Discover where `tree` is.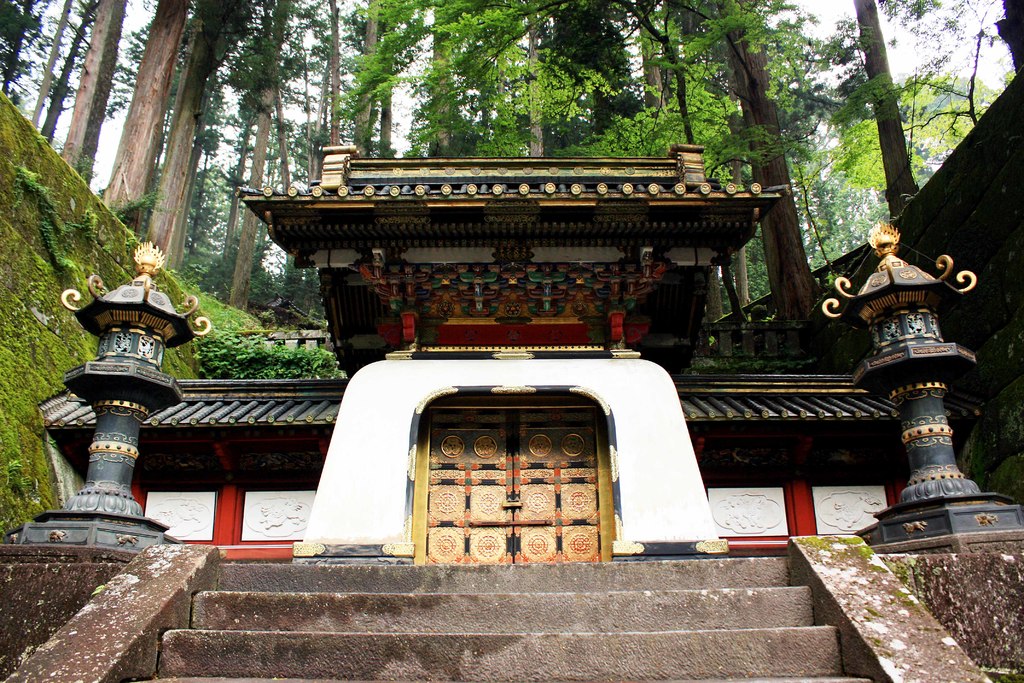
Discovered at bbox=[51, 0, 115, 183].
